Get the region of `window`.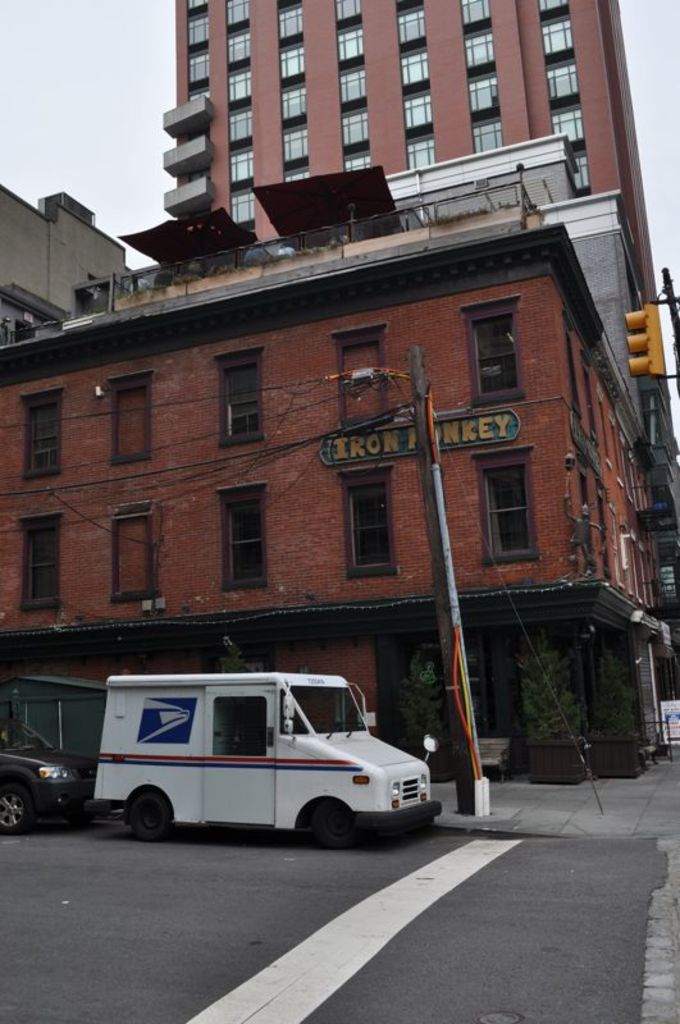
locate(475, 294, 525, 407).
